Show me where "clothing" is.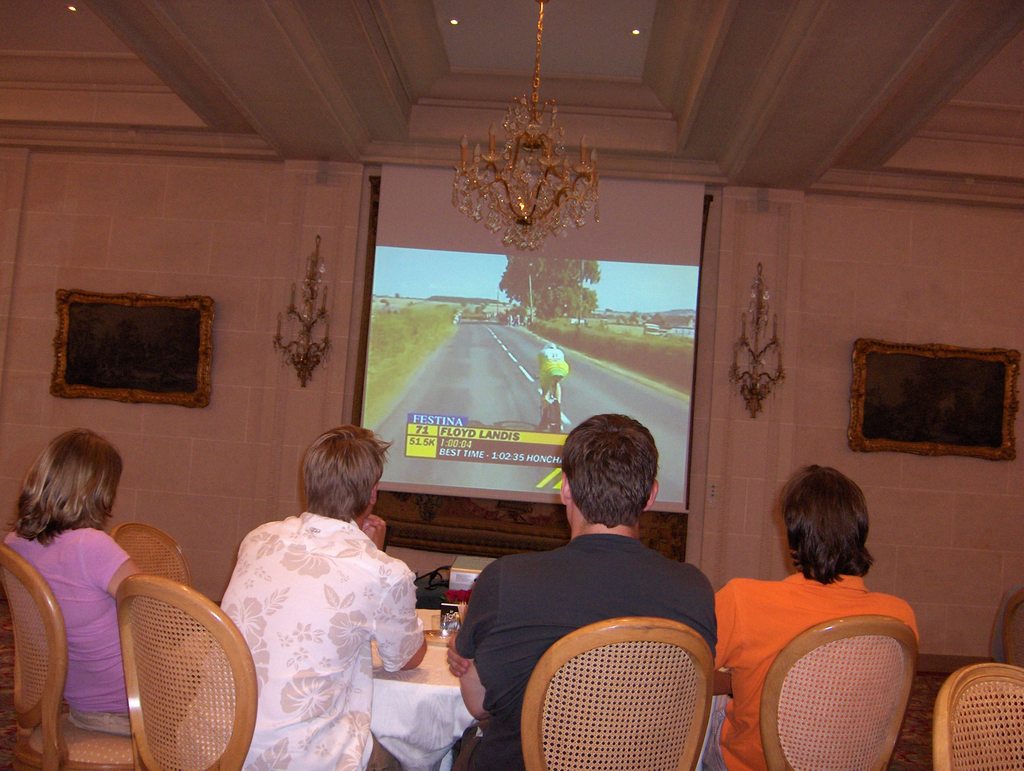
"clothing" is at region(460, 533, 715, 770).
